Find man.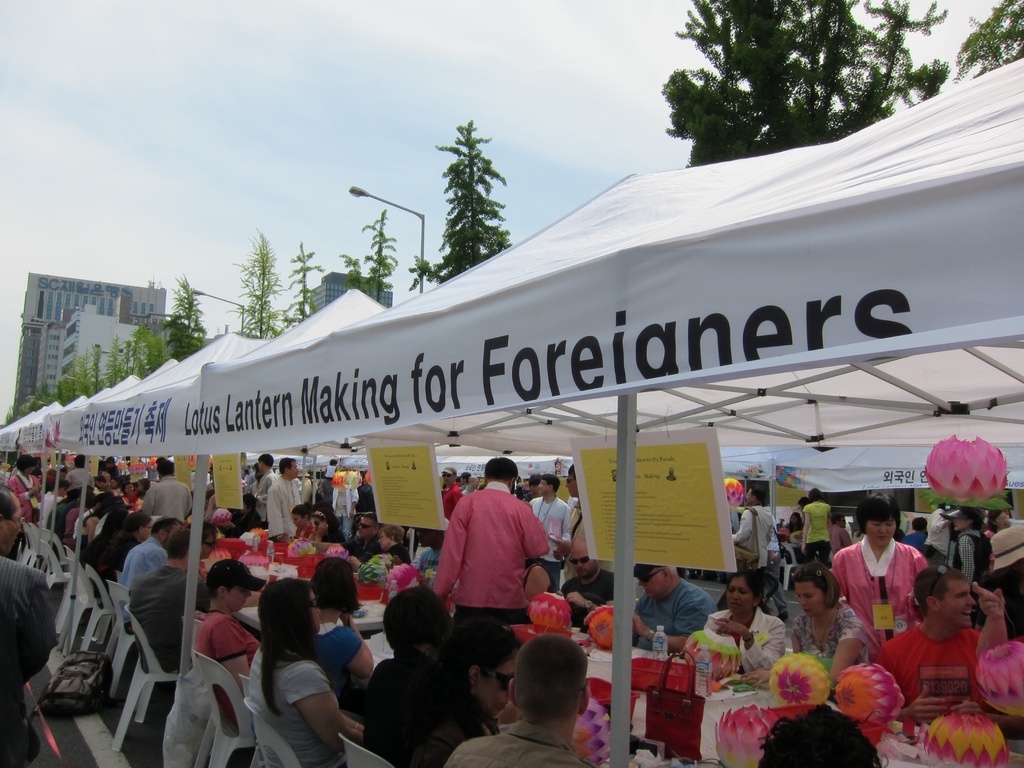
(x1=876, y1=563, x2=980, y2=714).
